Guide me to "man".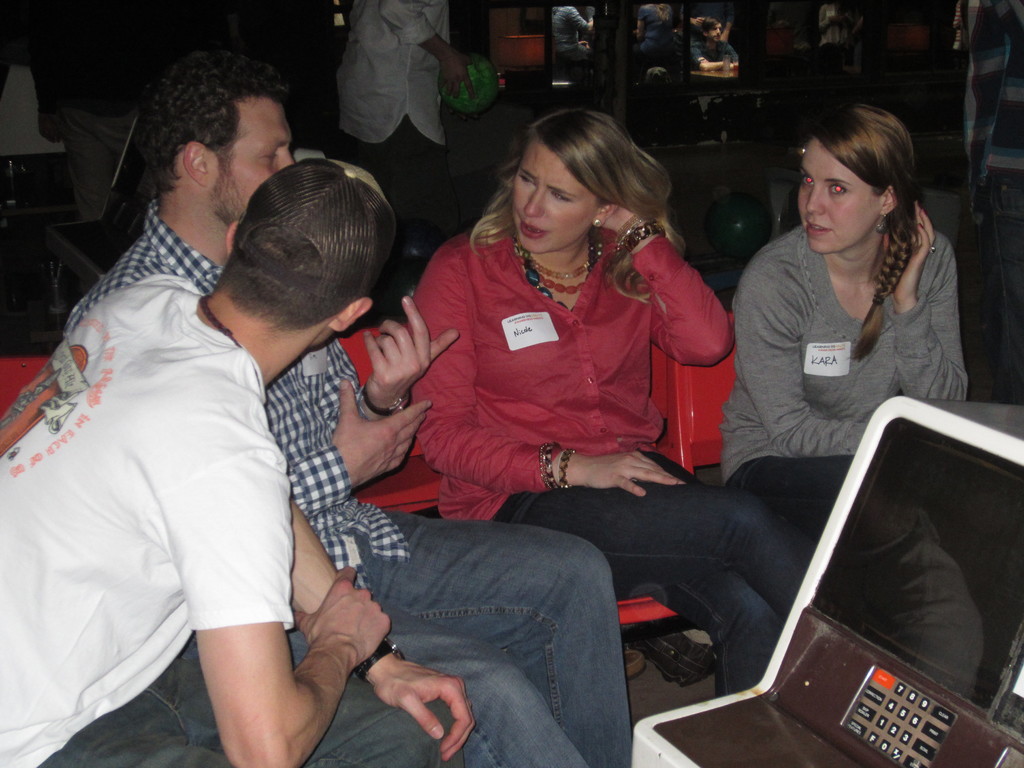
Guidance: x1=0, y1=155, x2=473, y2=767.
